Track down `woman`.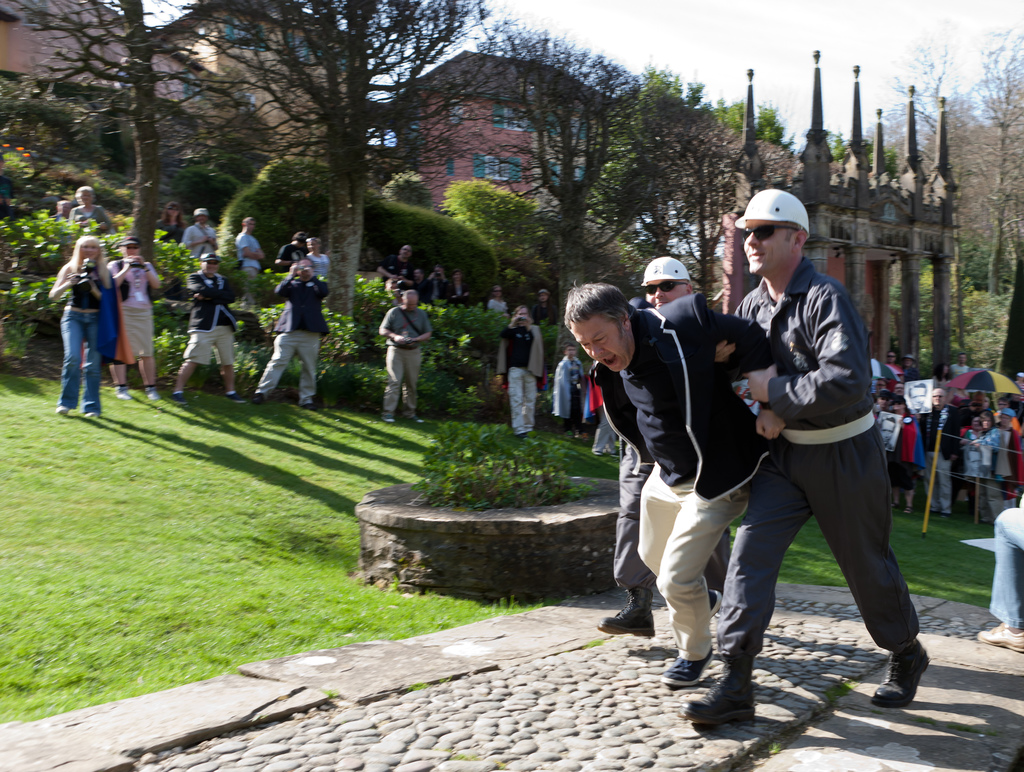
Tracked to <region>932, 365, 949, 388</region>.
